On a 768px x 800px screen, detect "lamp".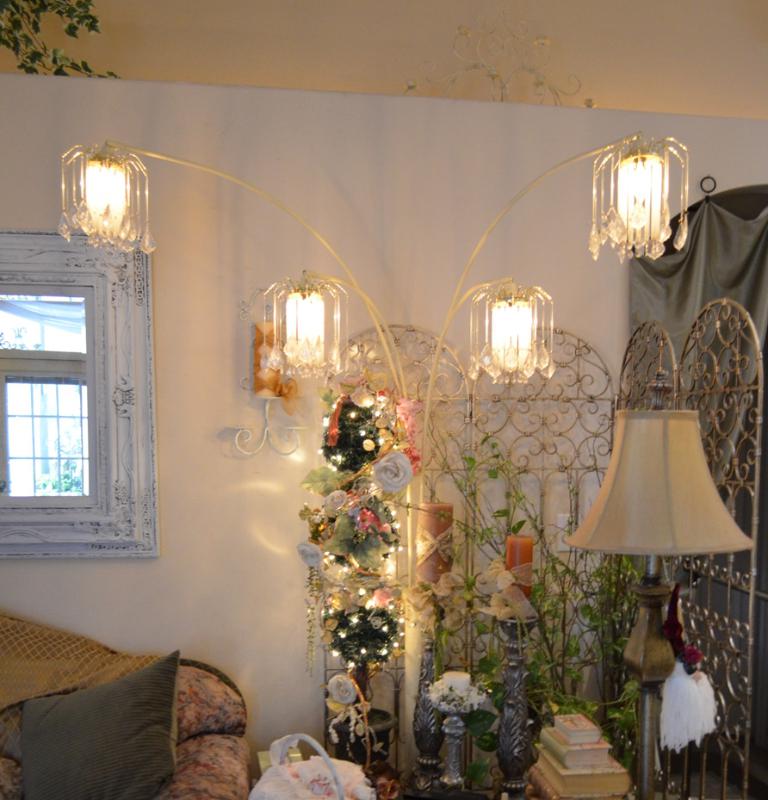
[486,533,542,799].
